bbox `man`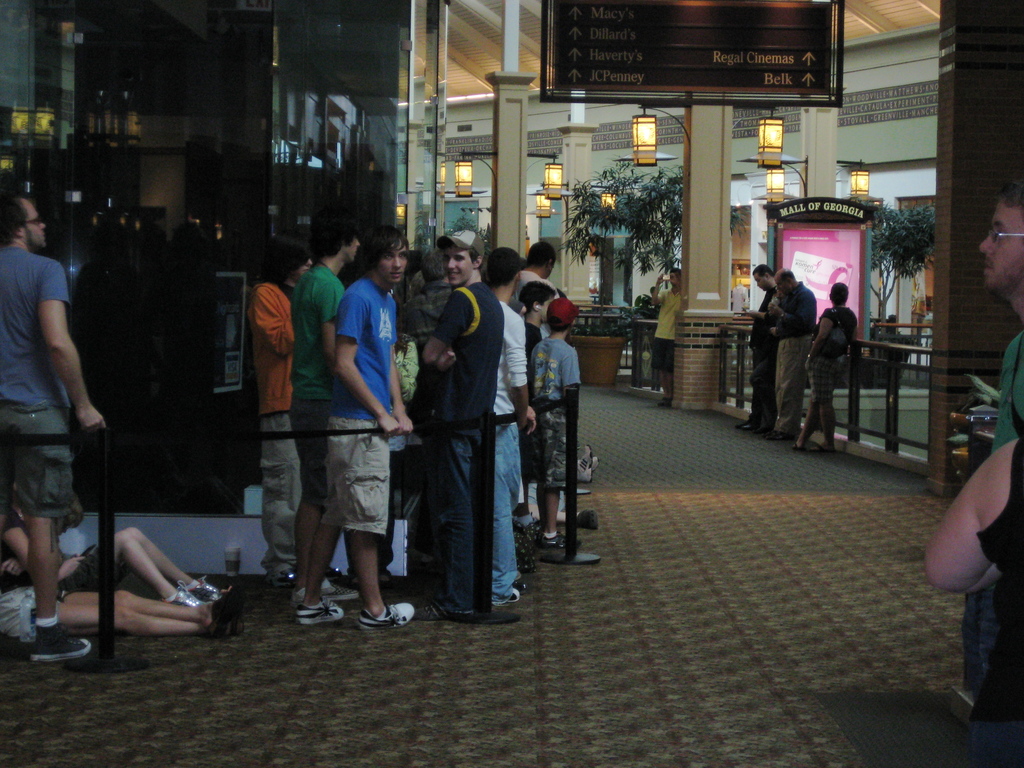
761:266:817:441
